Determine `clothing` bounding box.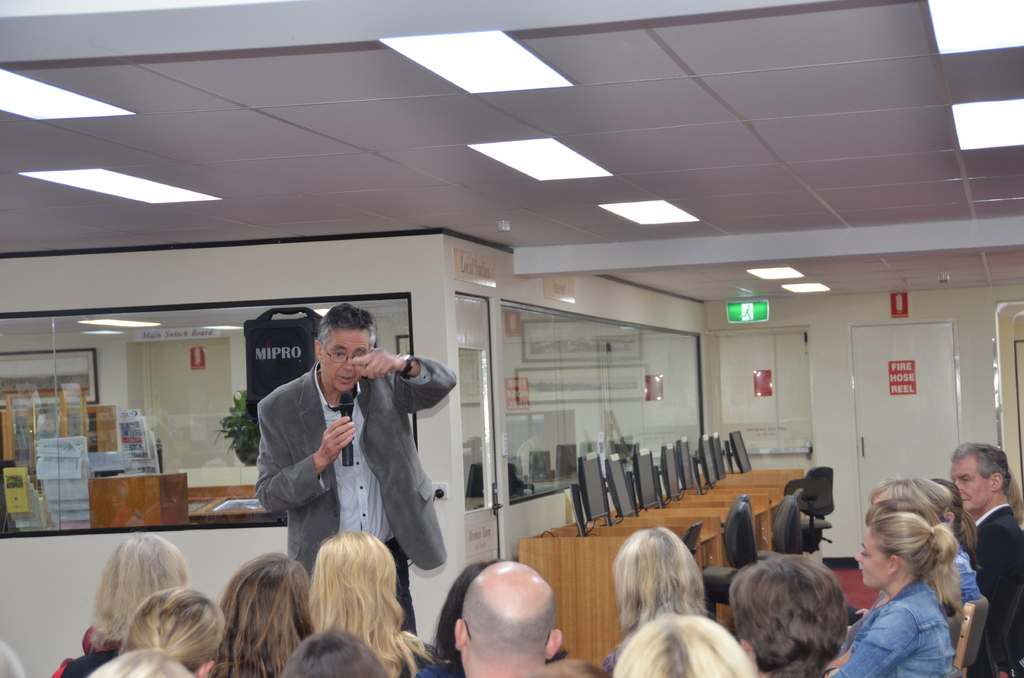
Determined: box(239, 339, 447, 589).
